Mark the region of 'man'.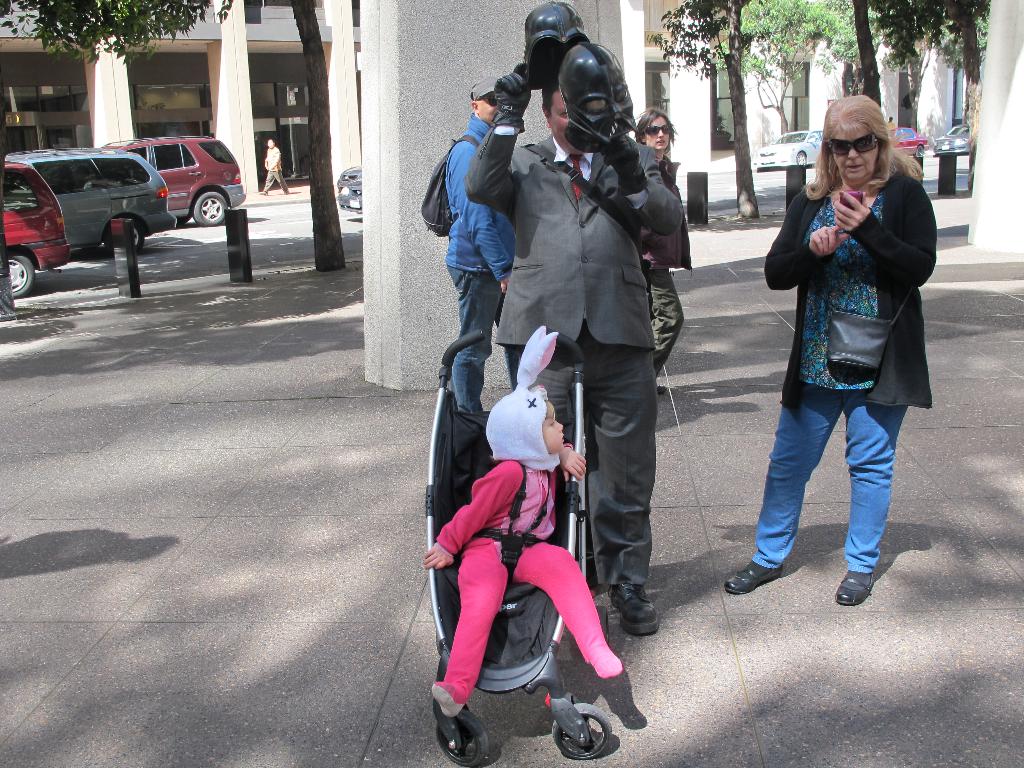
Region: crop(440, 74, 520, 410).
